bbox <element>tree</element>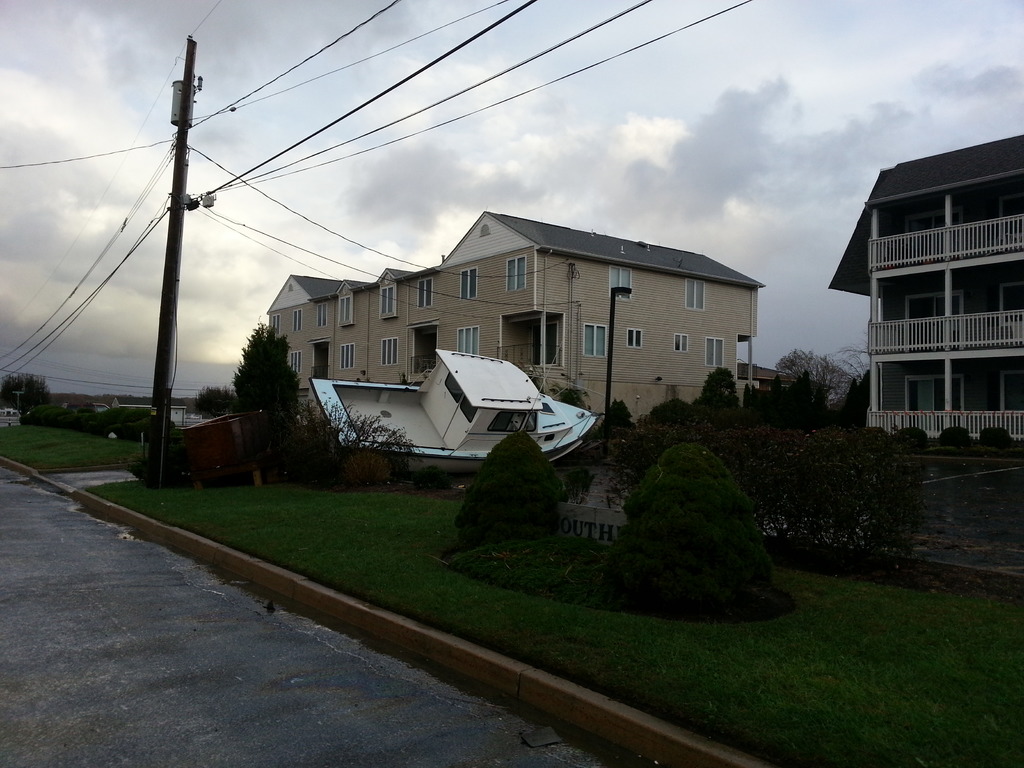
{"left": 550, "top": 382, "right": 589, "bottom": 412}
